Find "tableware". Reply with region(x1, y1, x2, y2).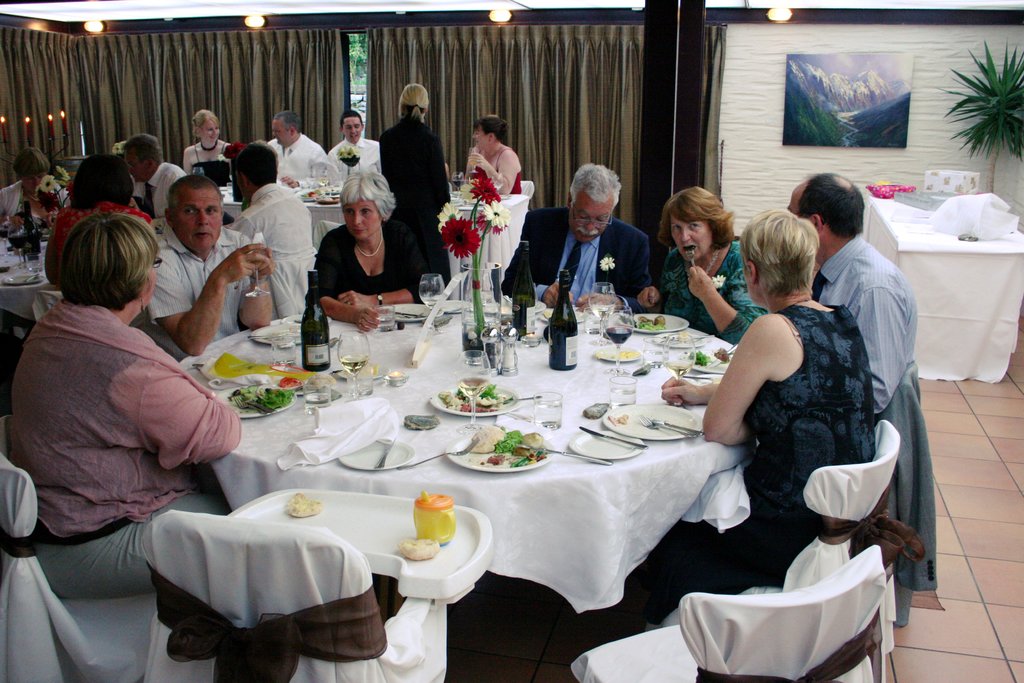
region(292, 317, 317, 323).
